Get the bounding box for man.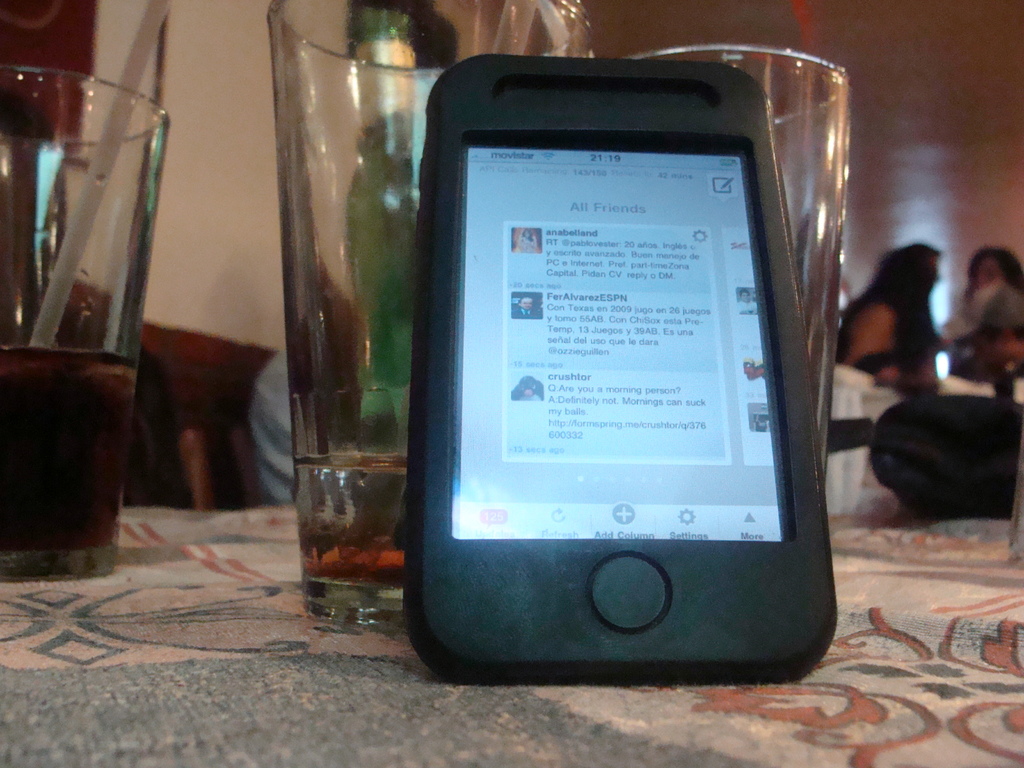
bbox=[508, 294, 541, 320].
